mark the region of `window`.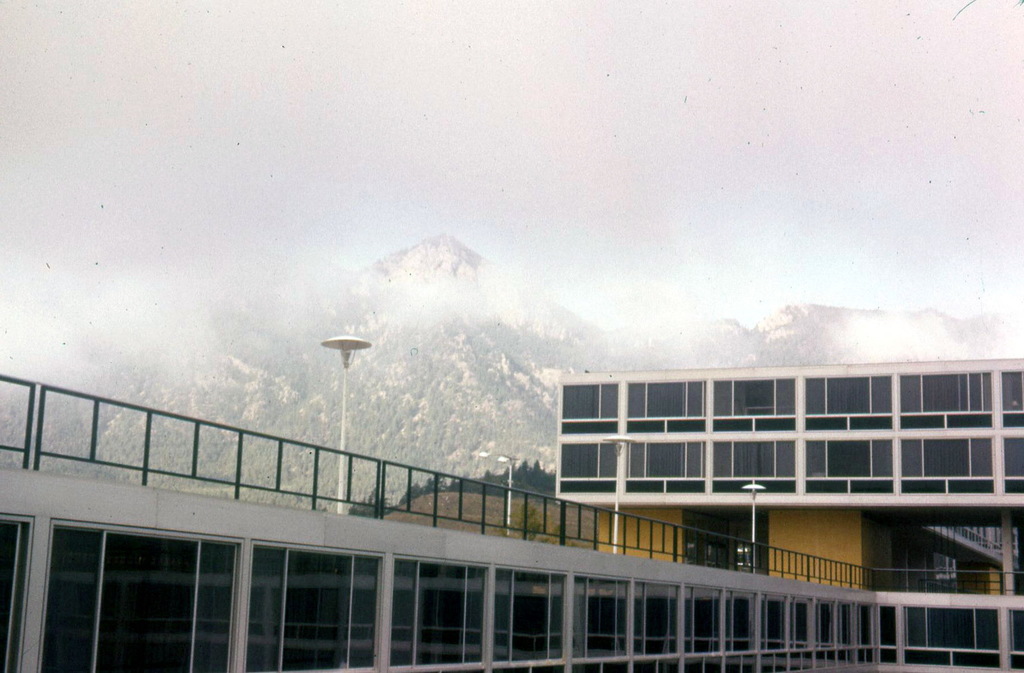
Region: (x1=624, y1=441, x2=708, y2=492).
